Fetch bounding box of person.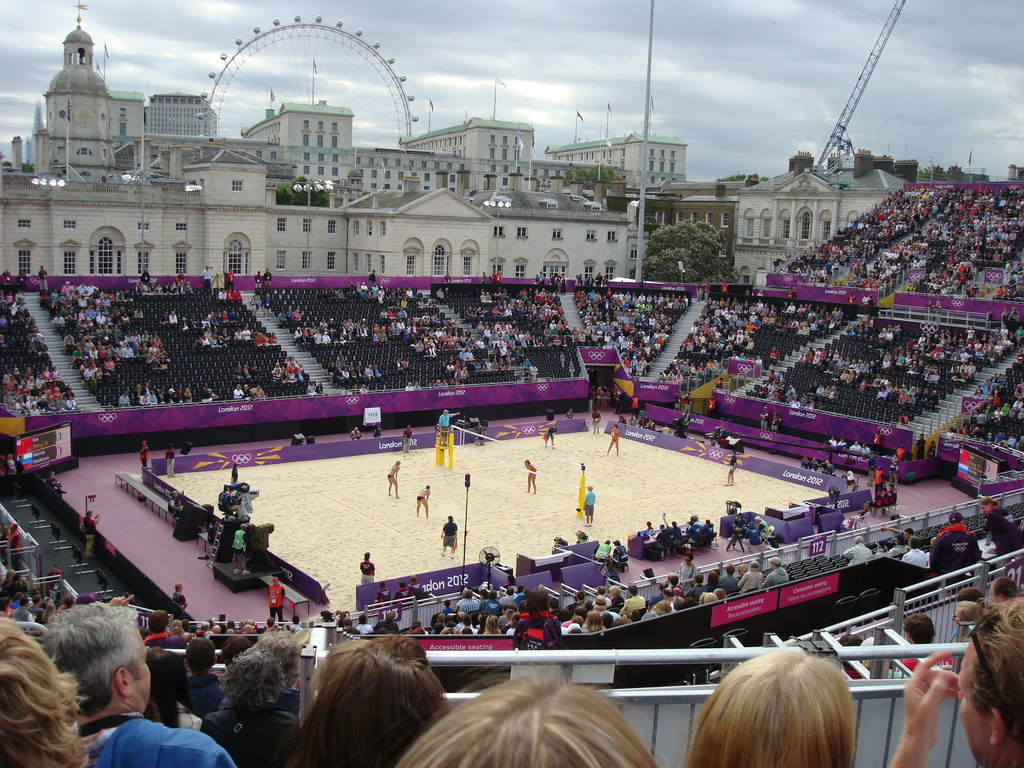
Bbox: bbox=[631, 414, 639, 424].
